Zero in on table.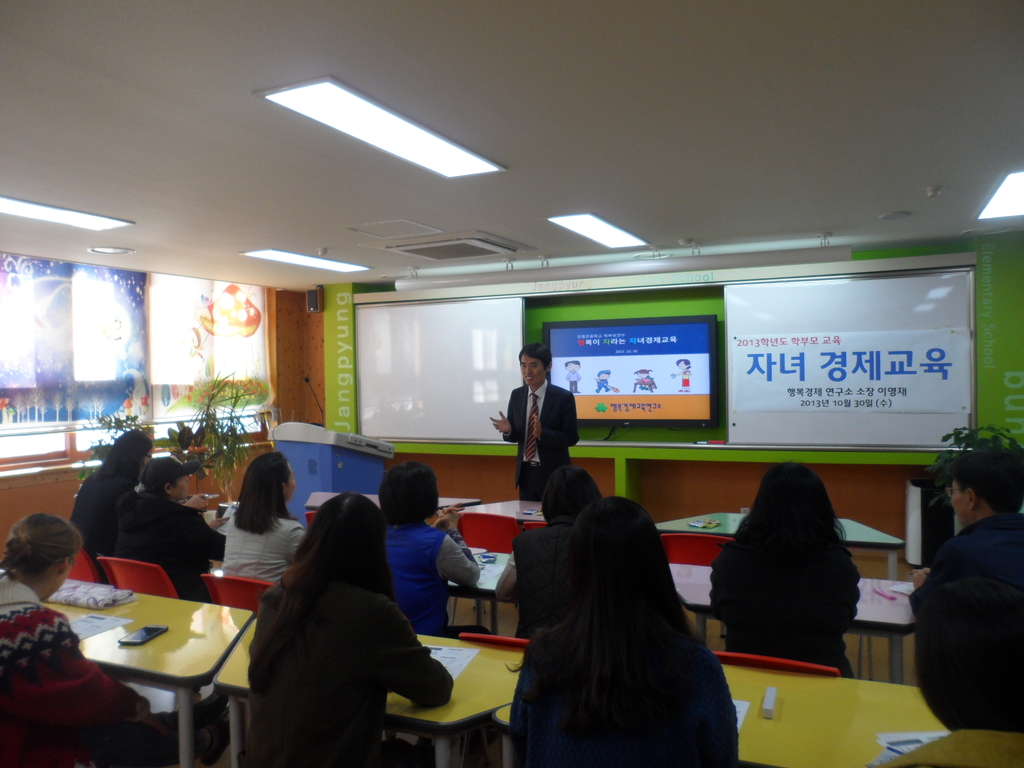
Zeroed in: (x1=450, y1=498, x2=543, y2=550).
